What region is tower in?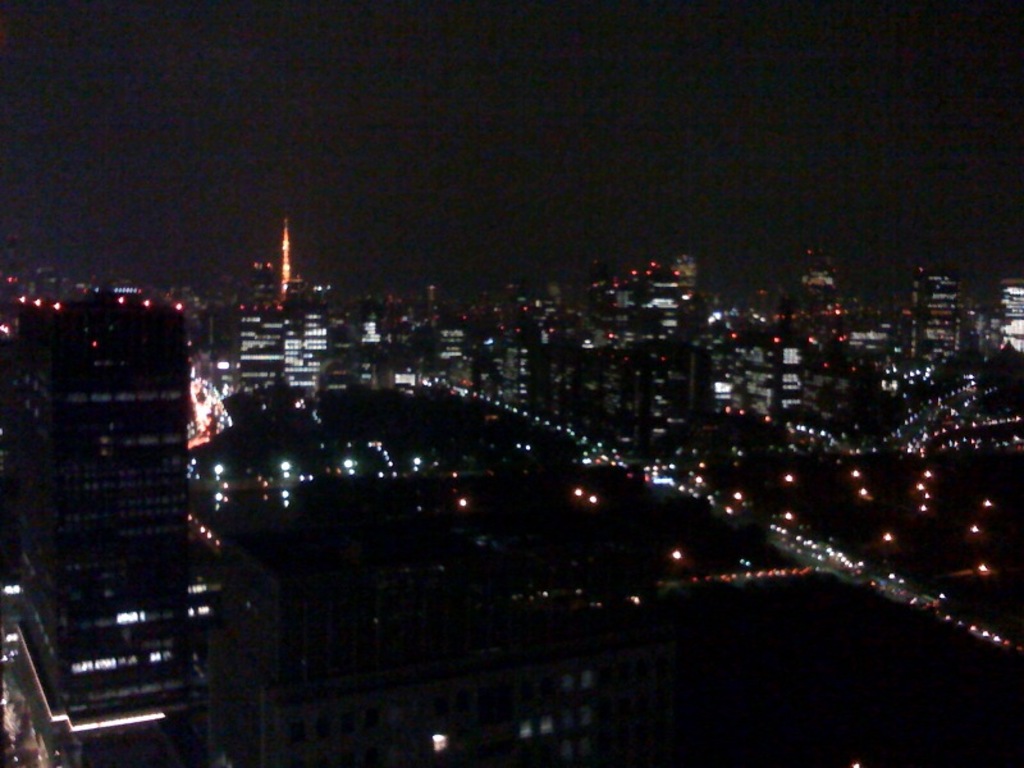
572 237 695 438.
